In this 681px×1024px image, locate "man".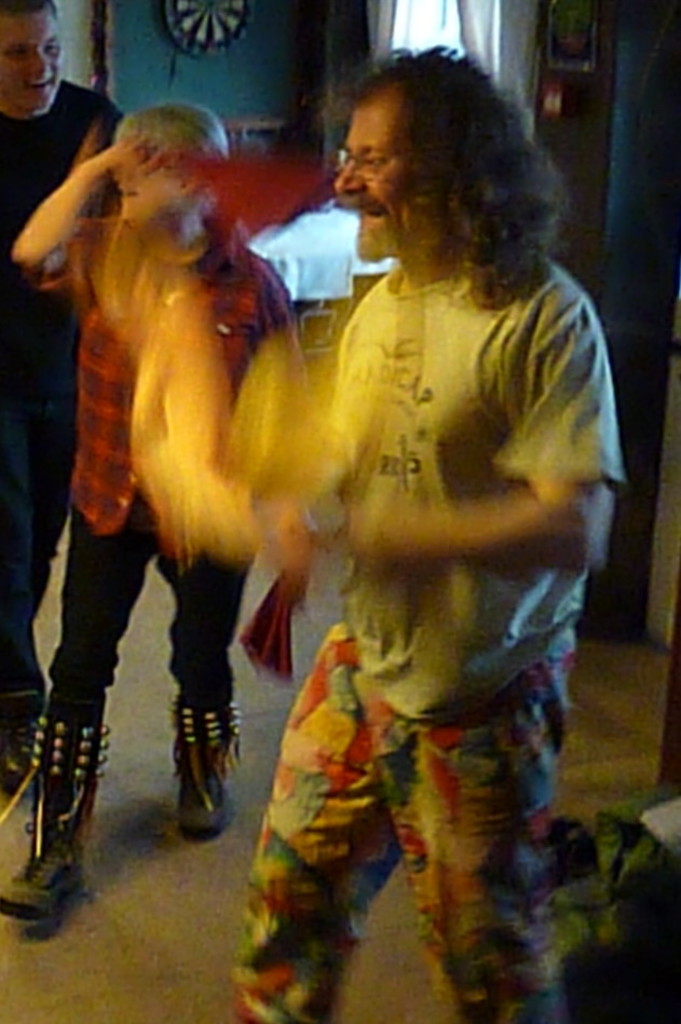
Bounding box: detection(194, 42, 625, 1022).
